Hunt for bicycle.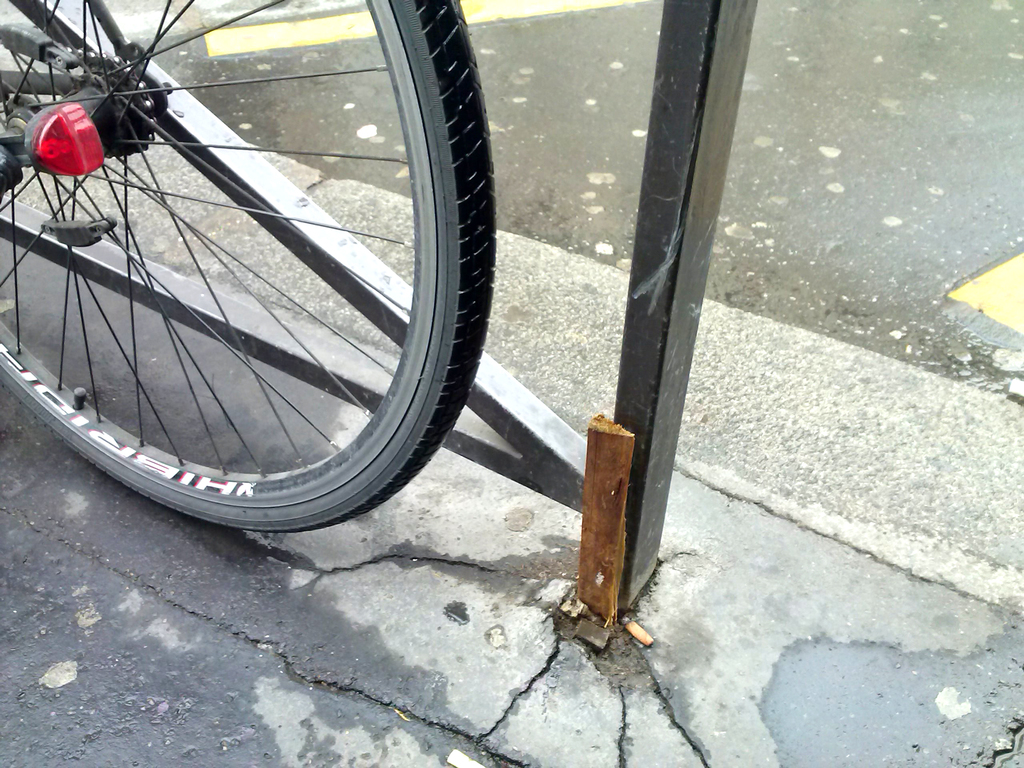
Hunted down at crop(0, 0, 489, 533).
